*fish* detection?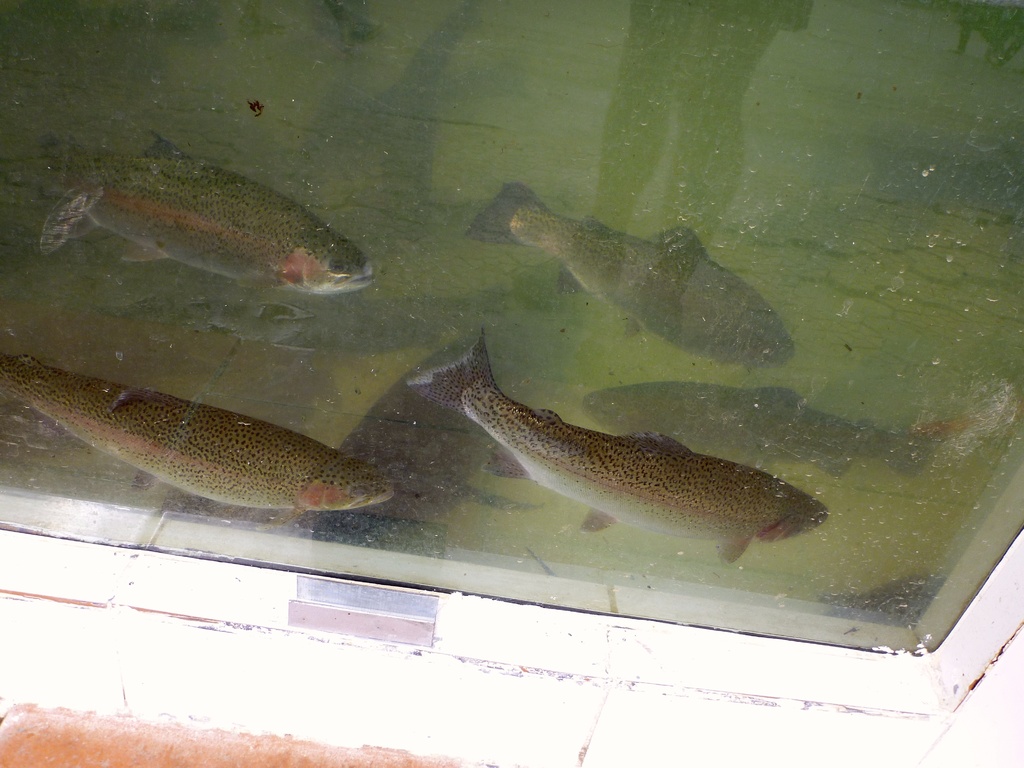
[461,176,794,378]
